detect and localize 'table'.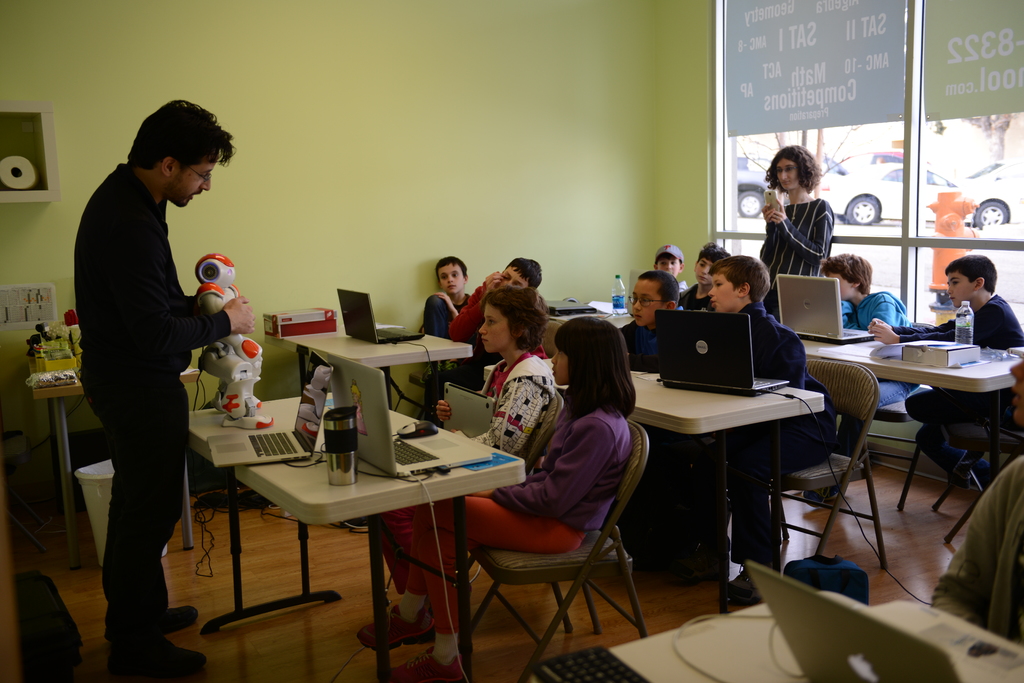
Localized at 276/322/472/414.
